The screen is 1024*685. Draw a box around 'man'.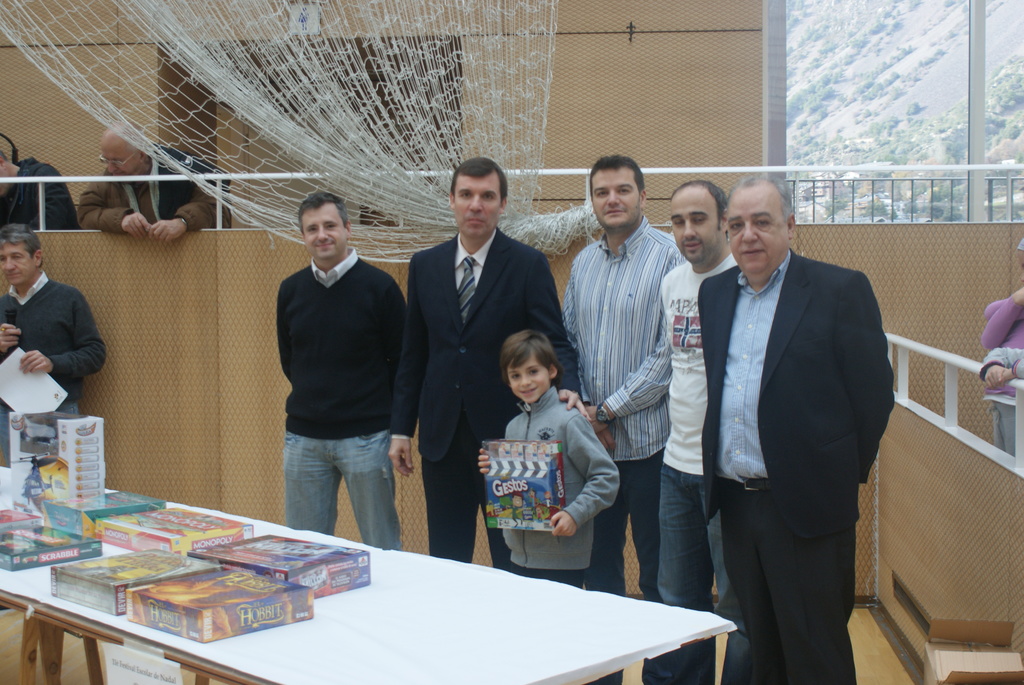
select_region(388, 164, 586, 565).
